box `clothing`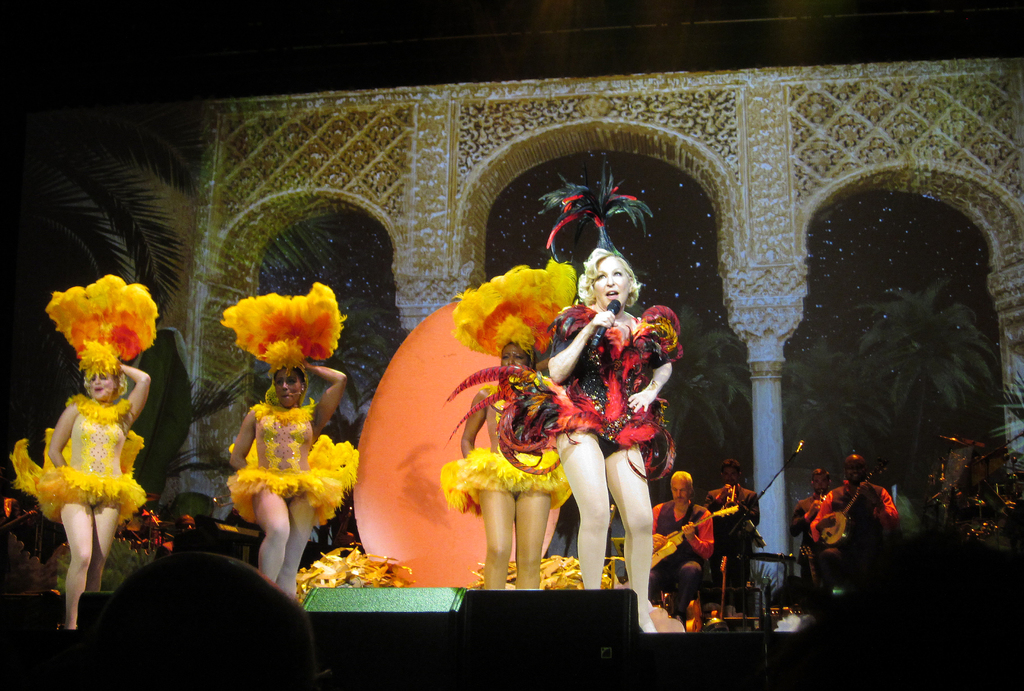
l=652, t=502, r=710, b=619
